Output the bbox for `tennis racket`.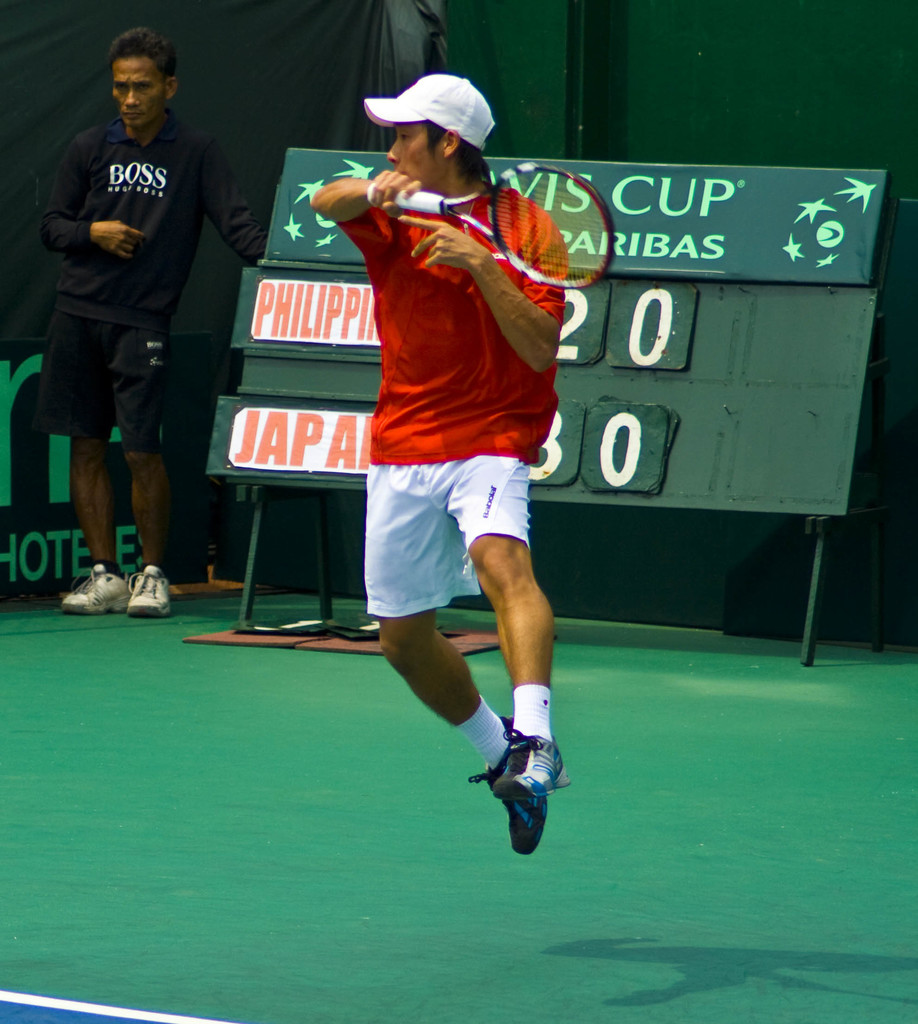
(x1=364, y1=161, x2=619, y2=291).
